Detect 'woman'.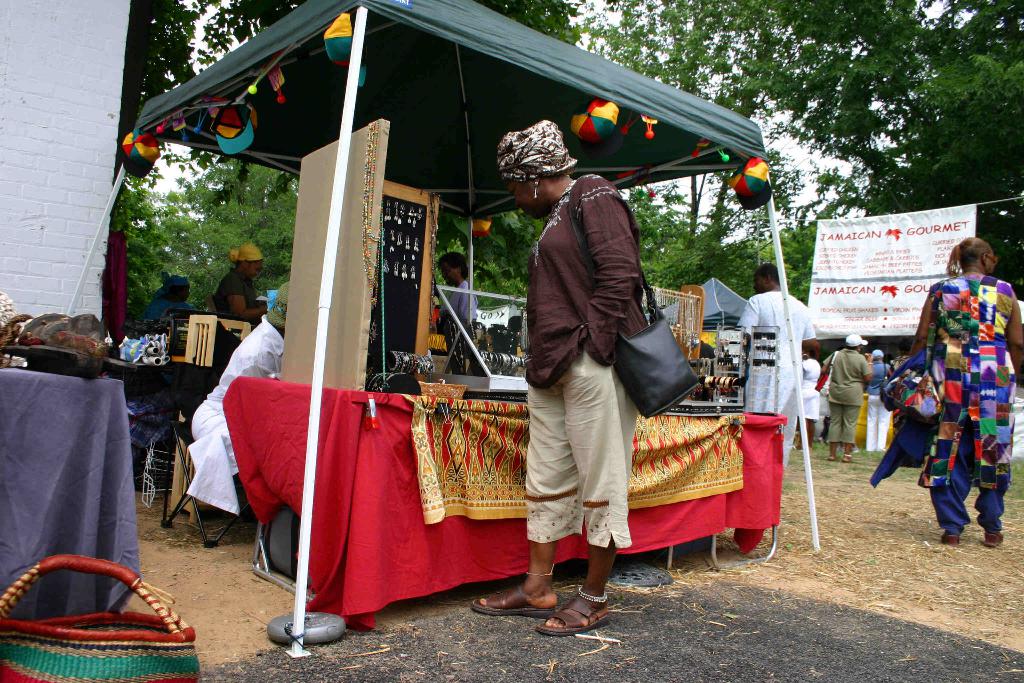
Detected at box(150, 278, 195, 320).
